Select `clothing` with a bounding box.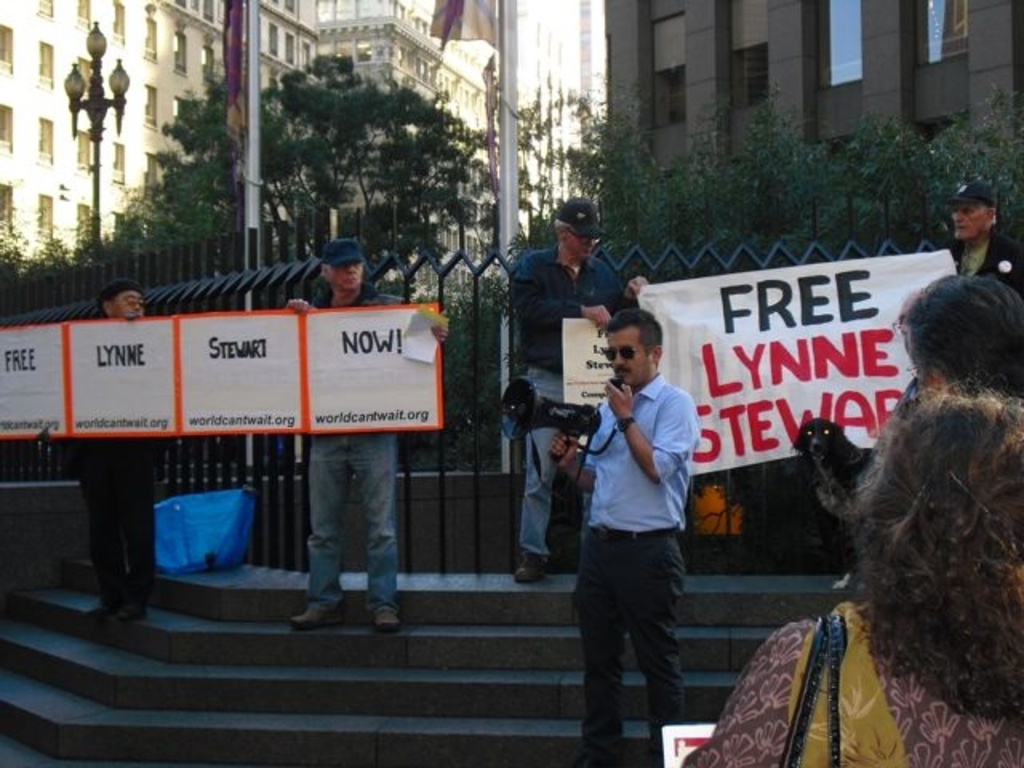
<box>566,333,715,733</box>.
